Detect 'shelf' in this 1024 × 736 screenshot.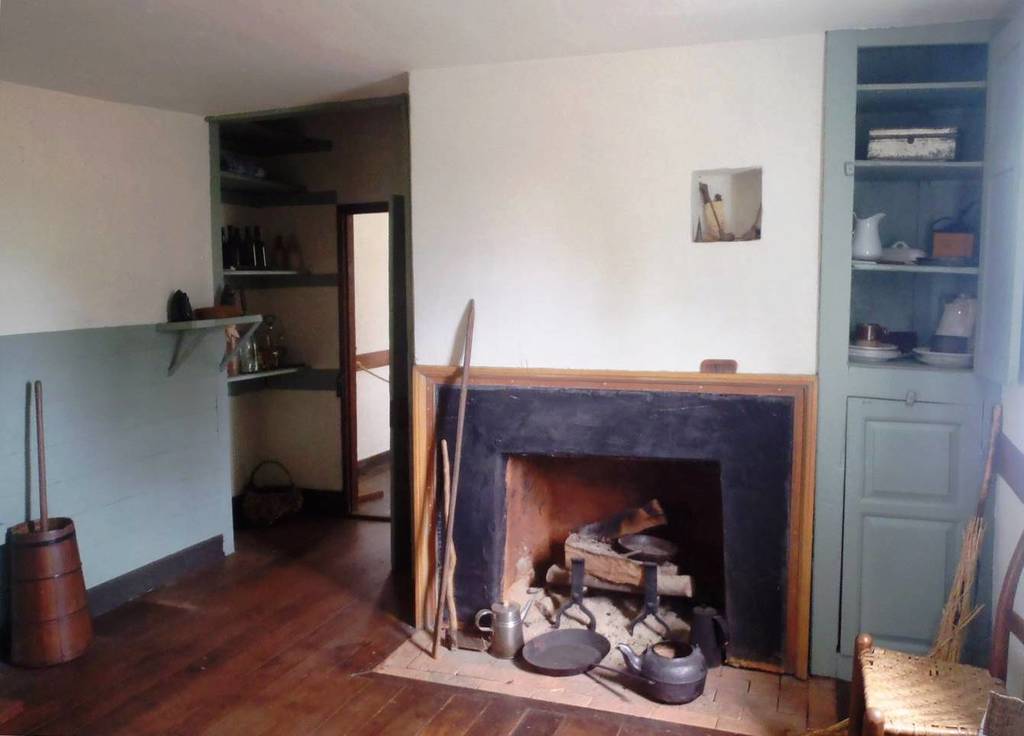
Detection: (847,101,987,176).
